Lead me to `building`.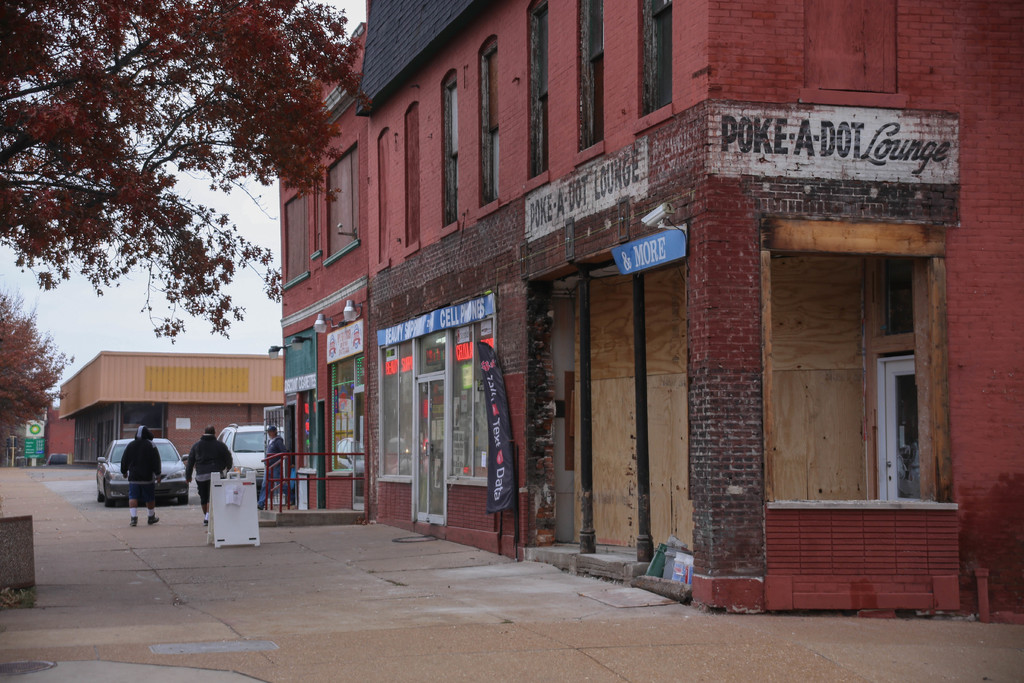
Lead to <region>282, 0, 1023, 612</region>.
